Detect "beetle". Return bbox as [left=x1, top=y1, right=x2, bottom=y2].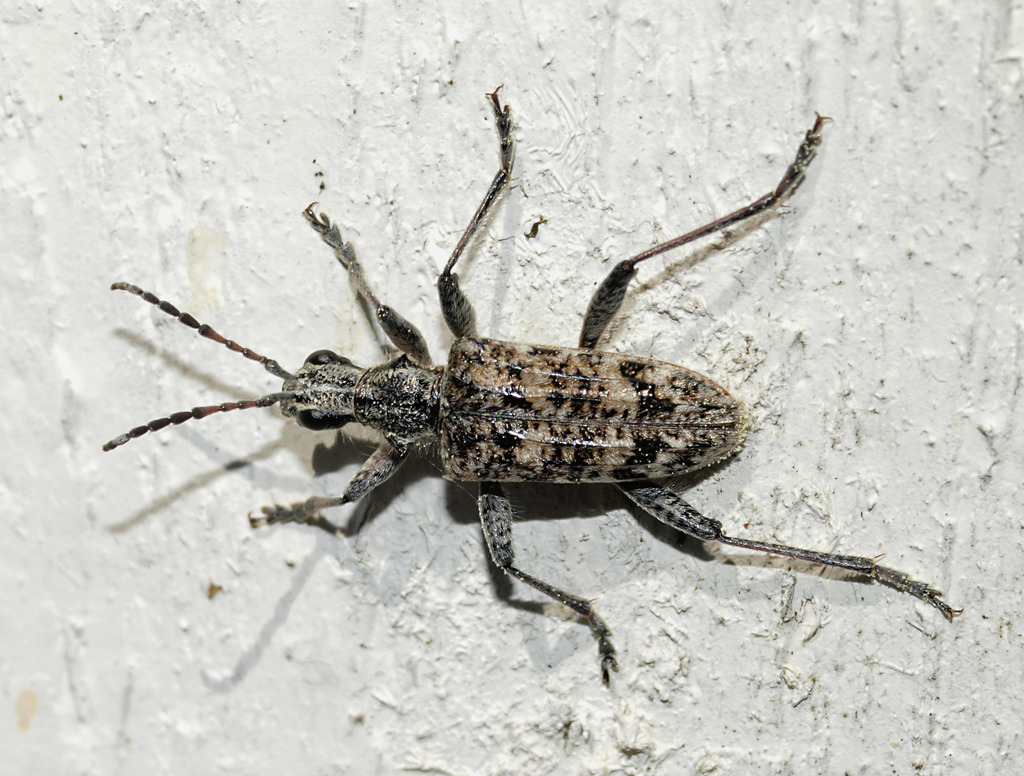
[left=56, top=86, right=952, bottom=715].
